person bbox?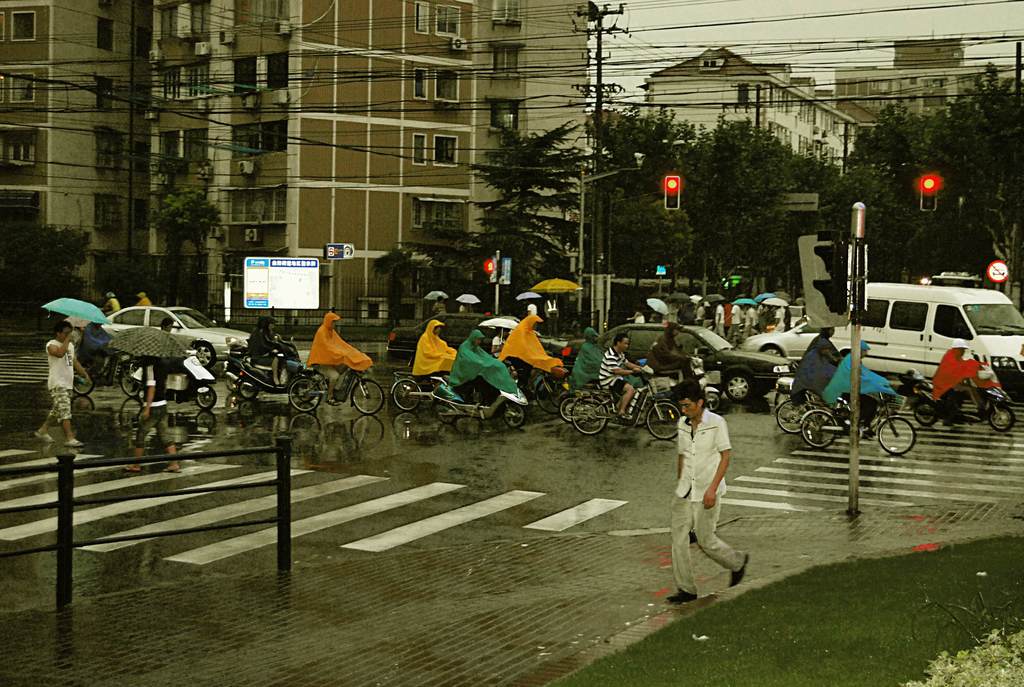
bbox=[31, 318, 83, 448]
